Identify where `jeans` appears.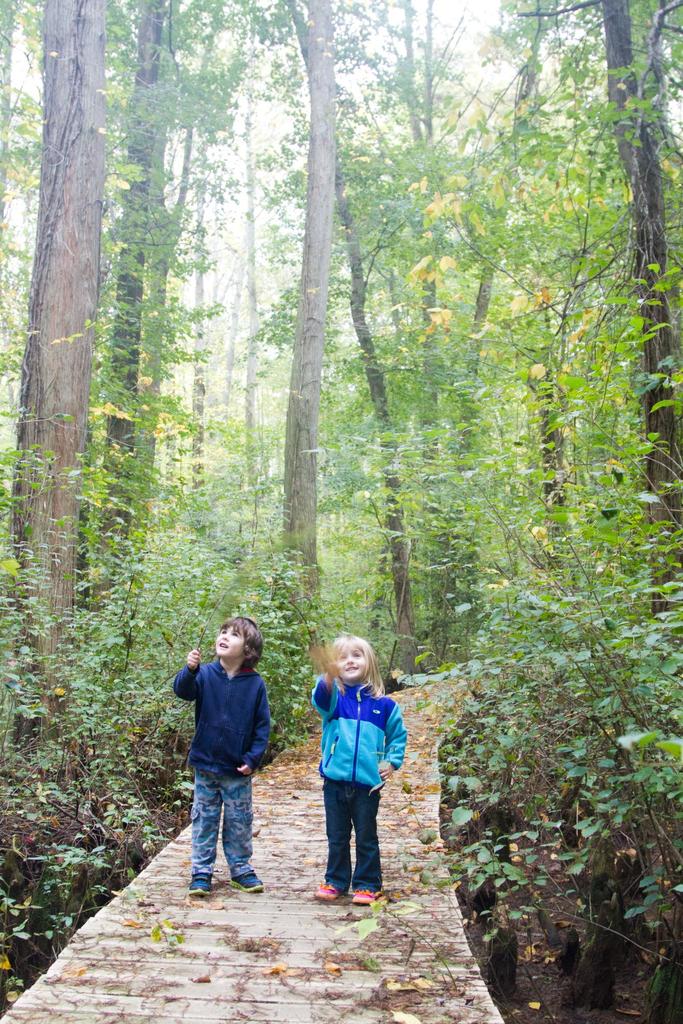
Appears at bbox=(183, 765, 272, 906).
